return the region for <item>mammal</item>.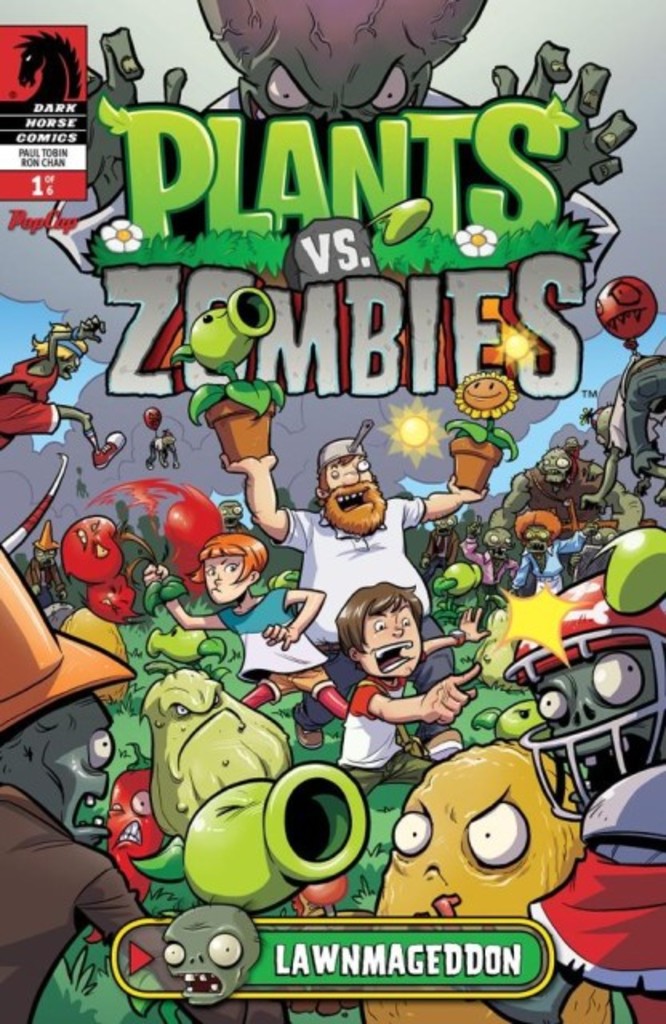
<box>11,30,86,102</box>.
